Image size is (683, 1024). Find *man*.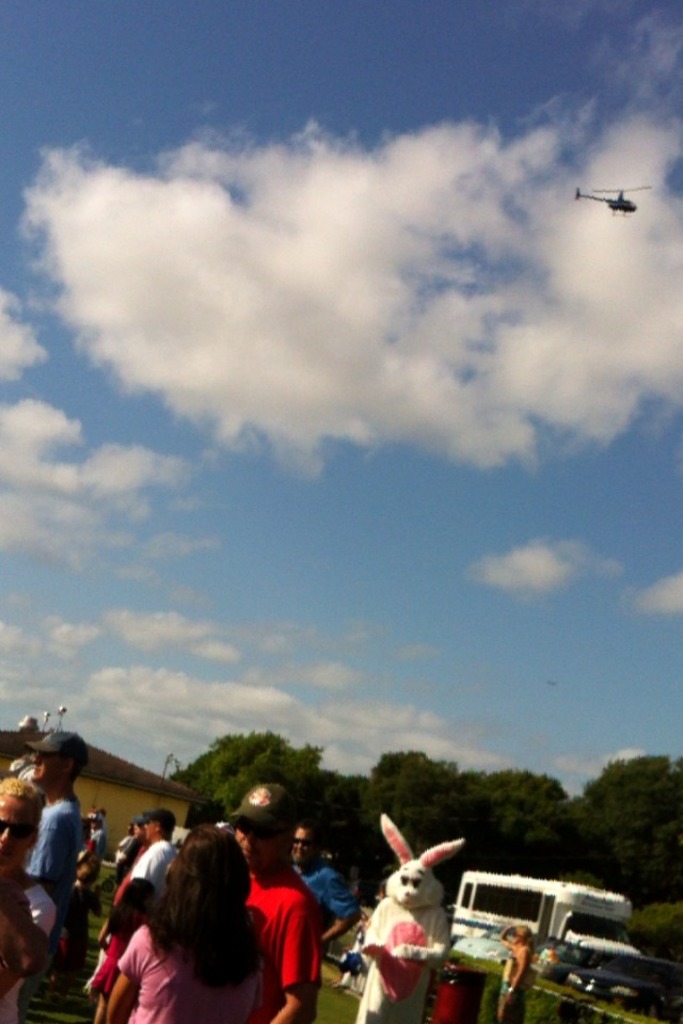
{"left": 297, "top": 823, "right": 356, "bottom": 948}.
